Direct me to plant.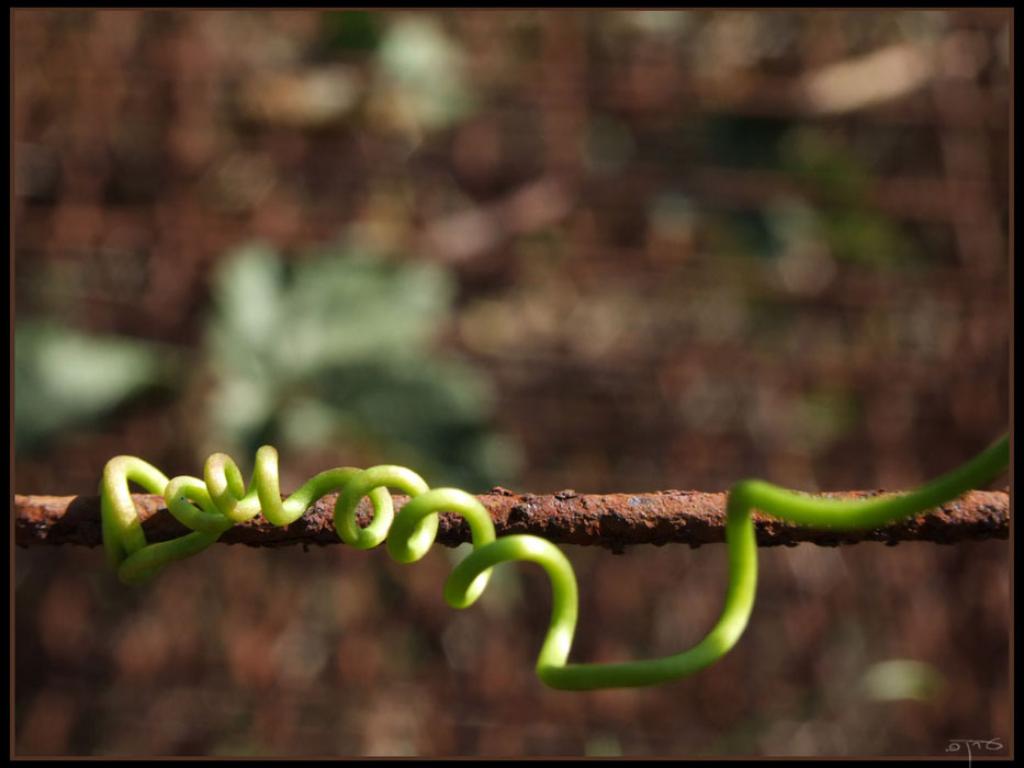
Direction: 217 215 532 482.
